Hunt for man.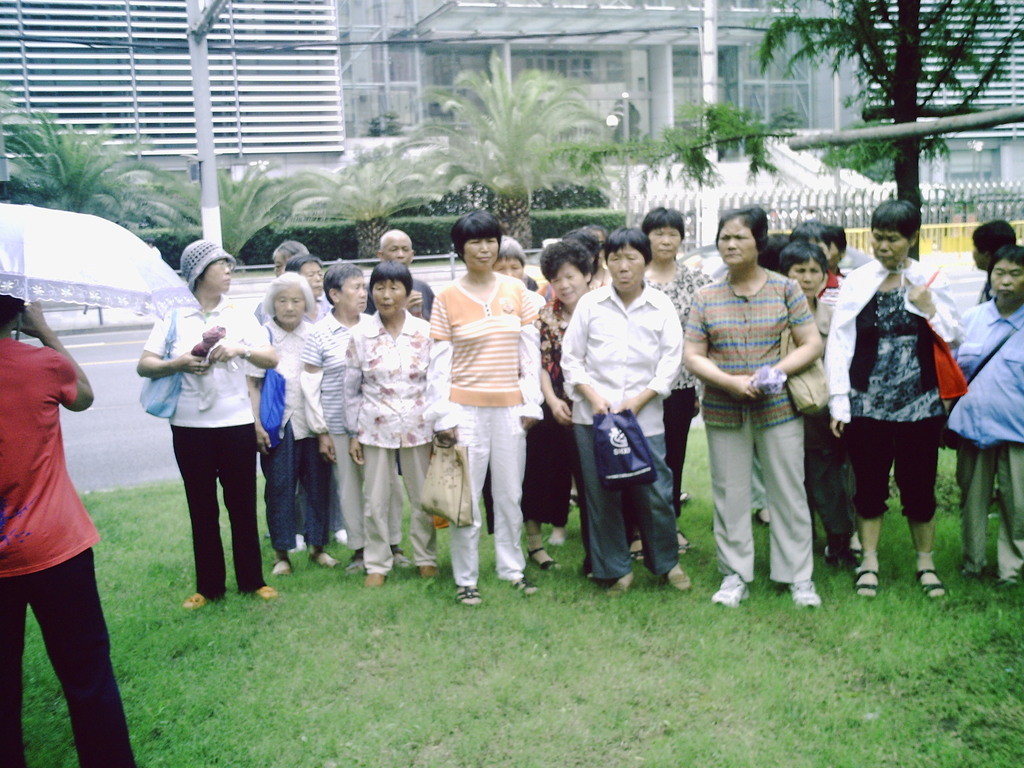
Hunted down at (x1=0, y1=294, x2=139, y2=767).
